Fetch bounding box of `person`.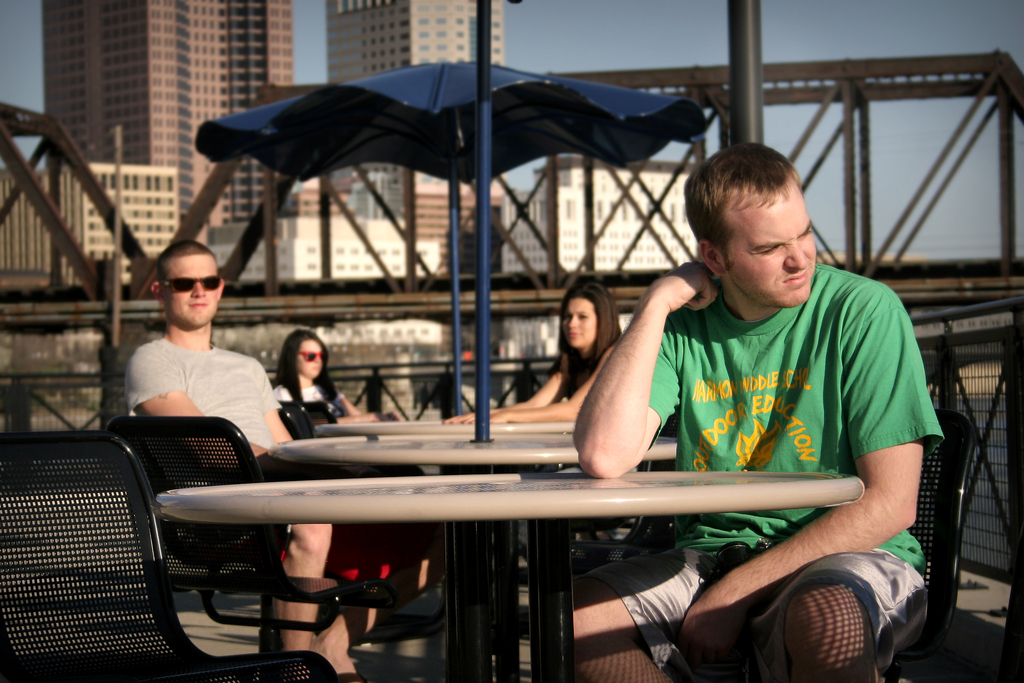
Bbox: l=442, t=273, r=619, b=427.
